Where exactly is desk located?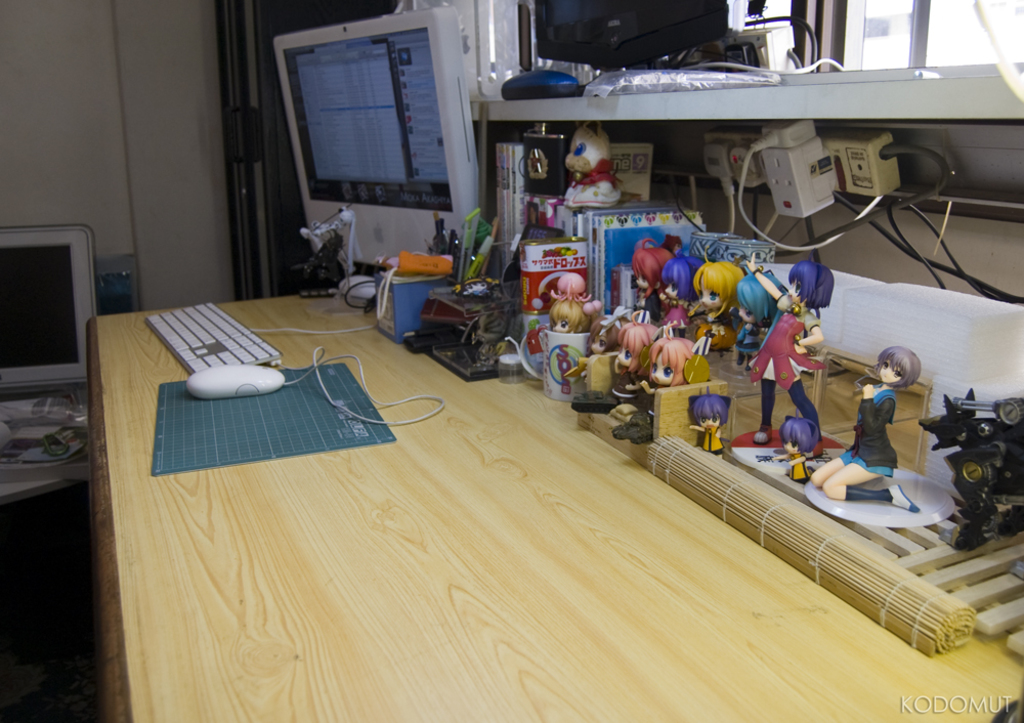
Its bounding box is (80, 296, 1023, 722).
